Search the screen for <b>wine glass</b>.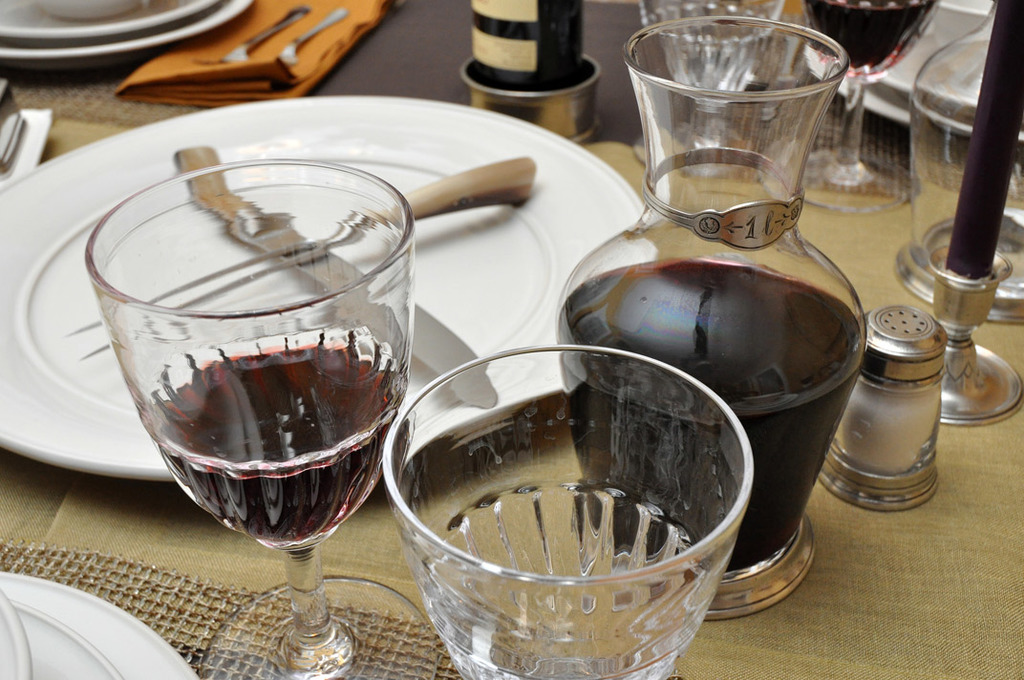
Found at (78,158,441,679).
